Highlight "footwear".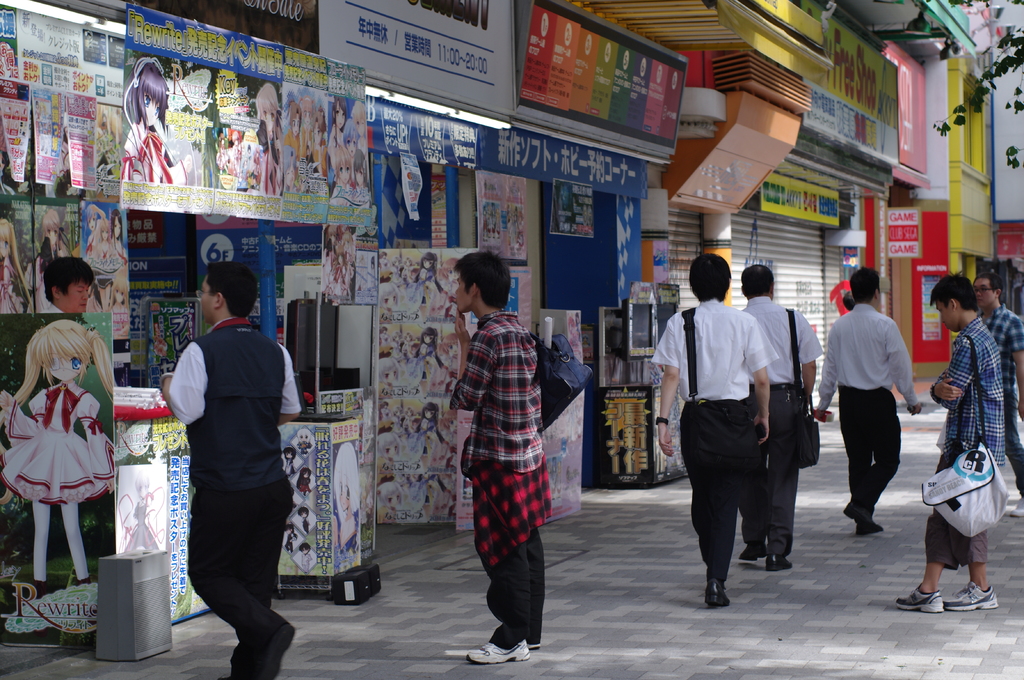
Highlighted region: (left=739, top=544, right=765, bottom=560).
